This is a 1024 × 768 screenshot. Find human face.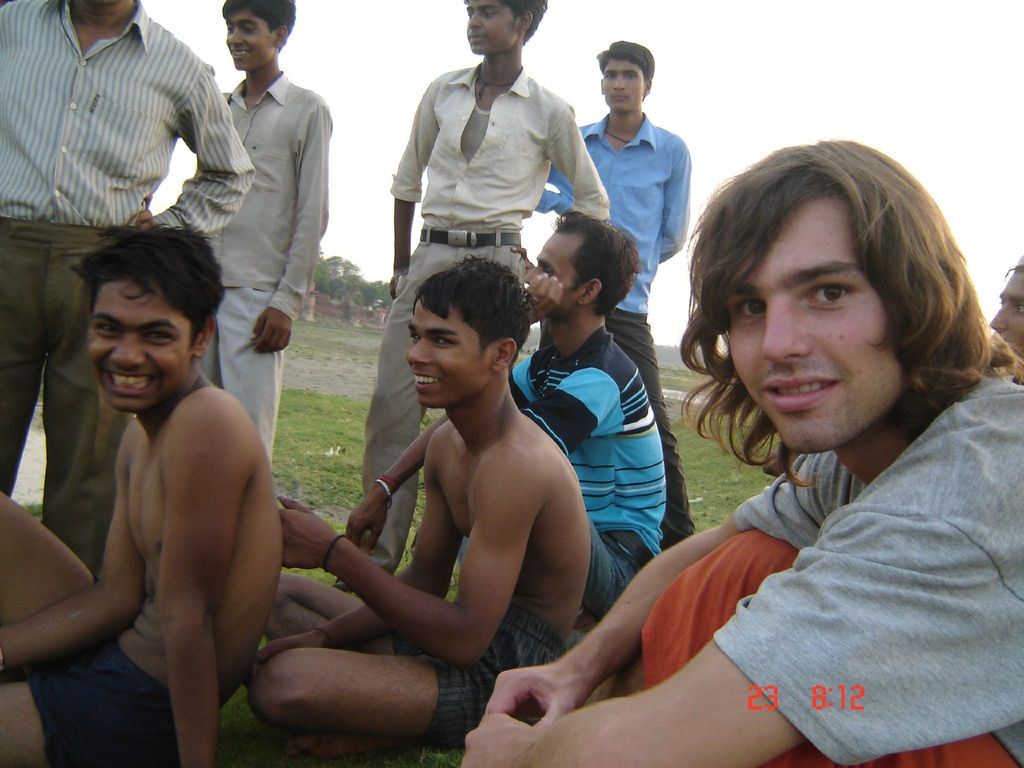
Bounding box: 722,191,913,458.
